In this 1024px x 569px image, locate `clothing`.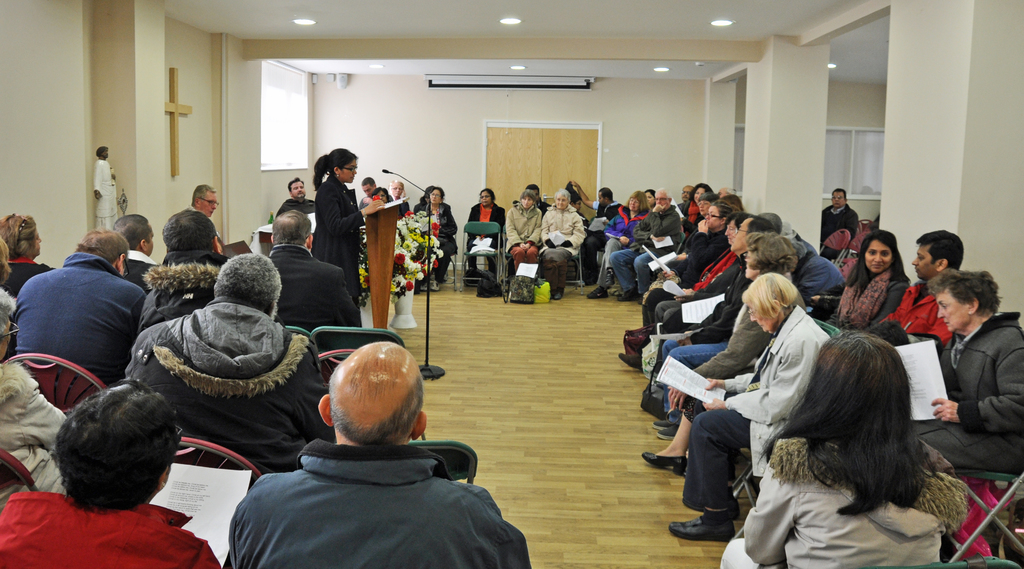
Bounding box: crop(1, 493, 215, 568).
